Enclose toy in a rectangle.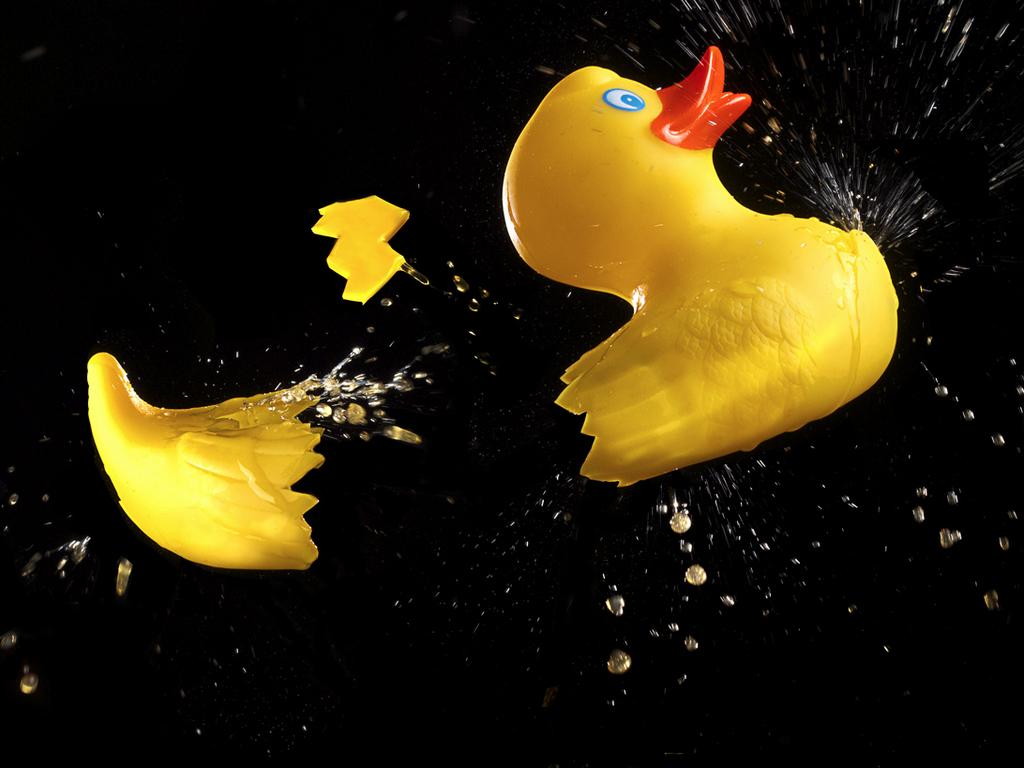
{"x1": 85, "y1": 349, "x2": 324, "y2": 575}.
